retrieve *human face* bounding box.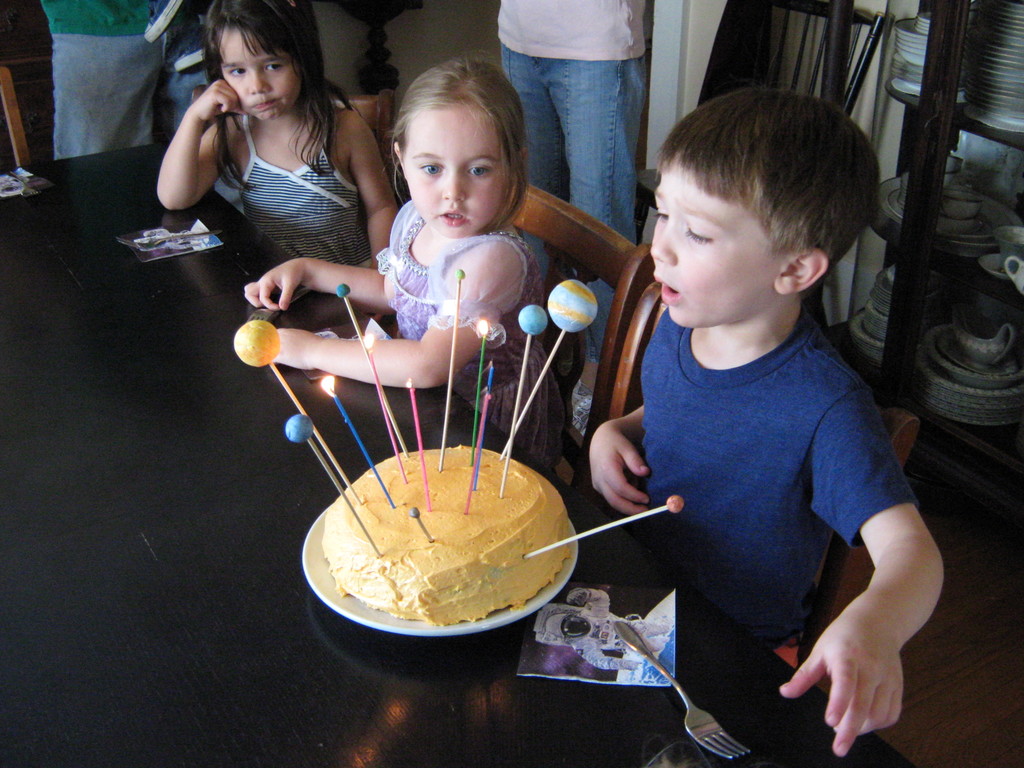
Bounding box: rect(215, 27, 300, 125).
